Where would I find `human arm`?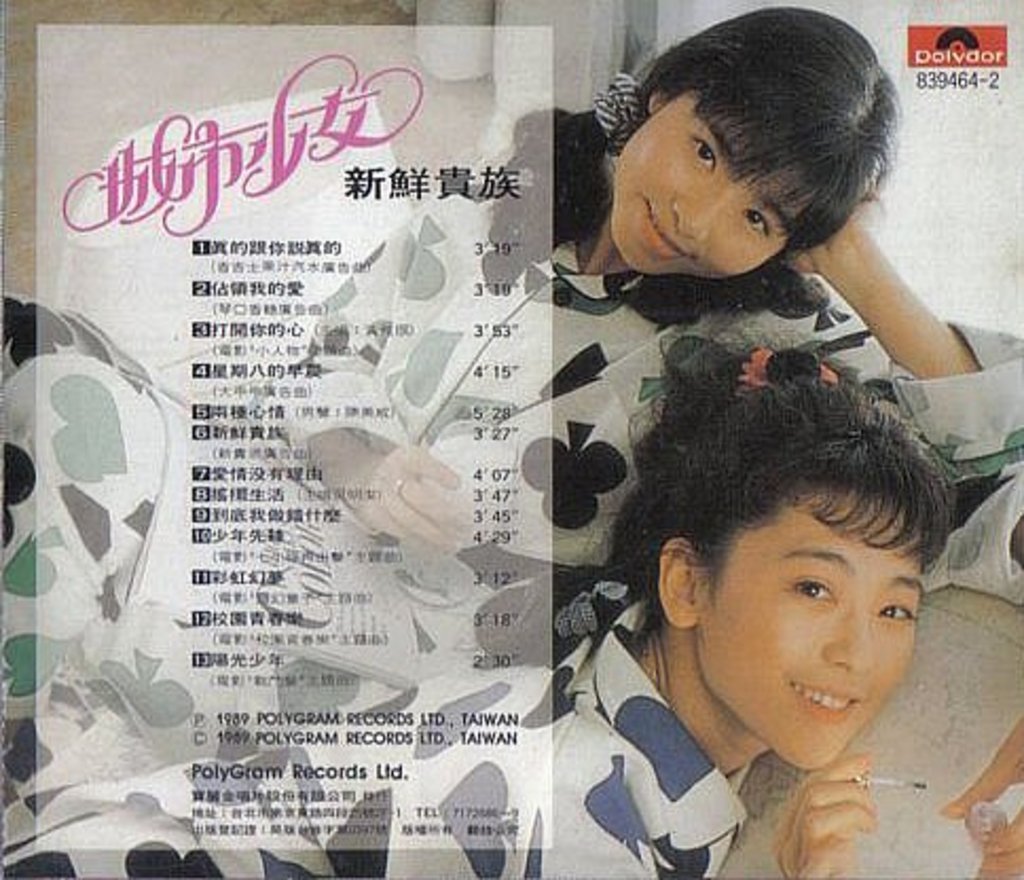
At (x1=269, y1=195, x2=459, y2=544).
